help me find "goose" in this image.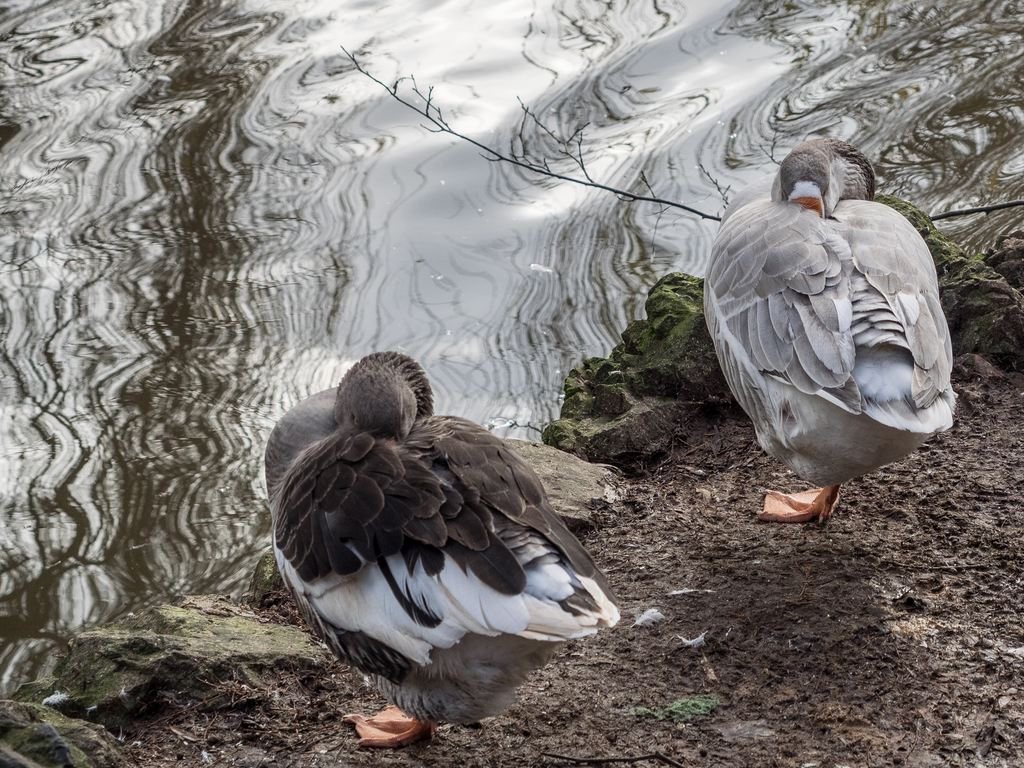
Found it: x1=248, y1=325, x2=625, y2=719.
